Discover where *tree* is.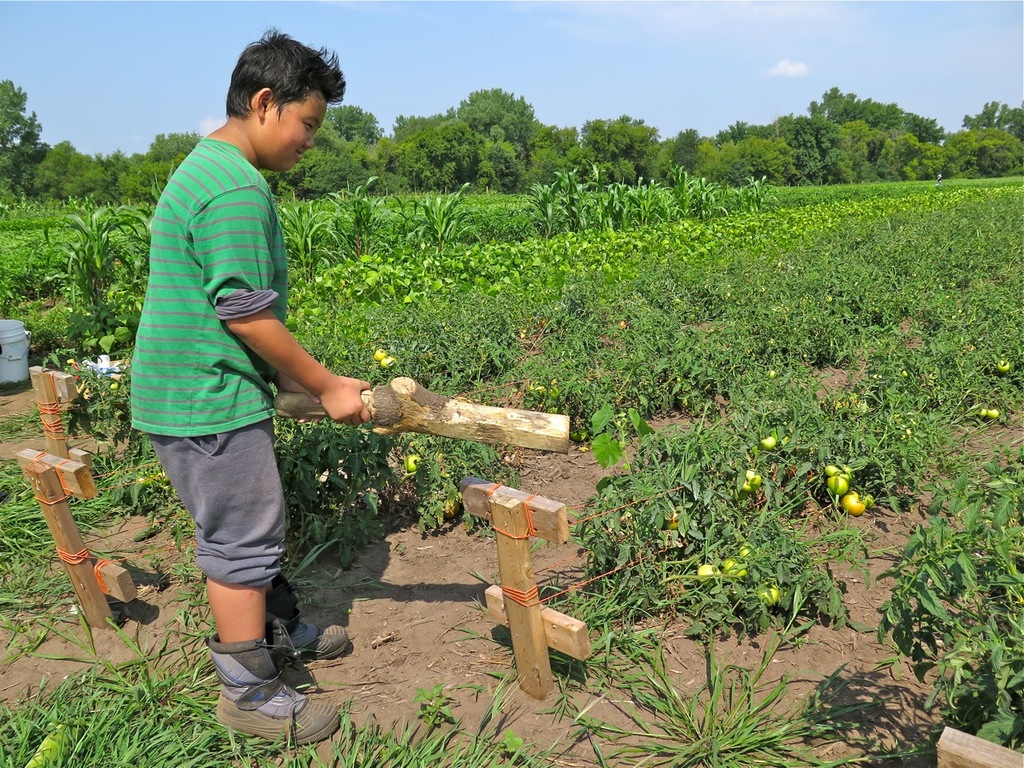
Discovered at [934, 98, 1018, 154].
